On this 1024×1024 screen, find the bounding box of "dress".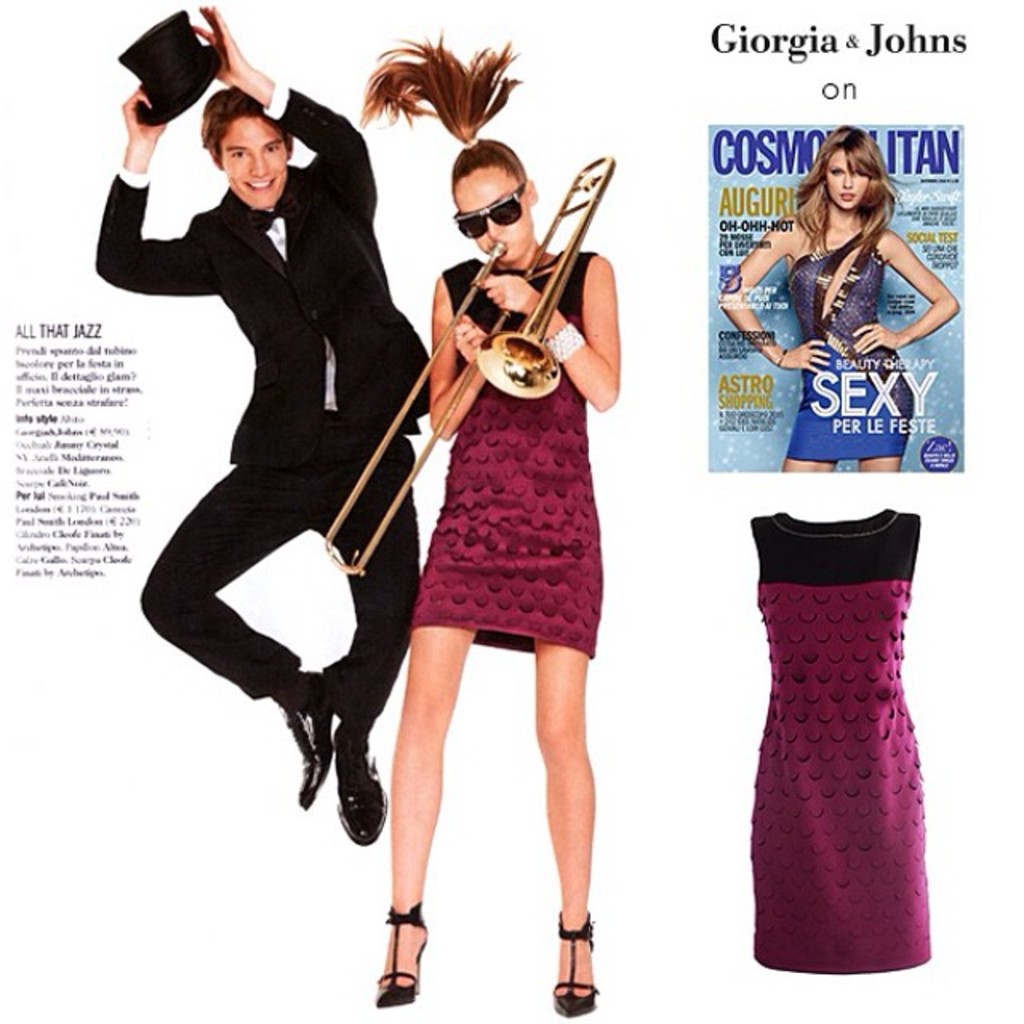
Bounding box: bbox=(749, 509, 928, 976).
